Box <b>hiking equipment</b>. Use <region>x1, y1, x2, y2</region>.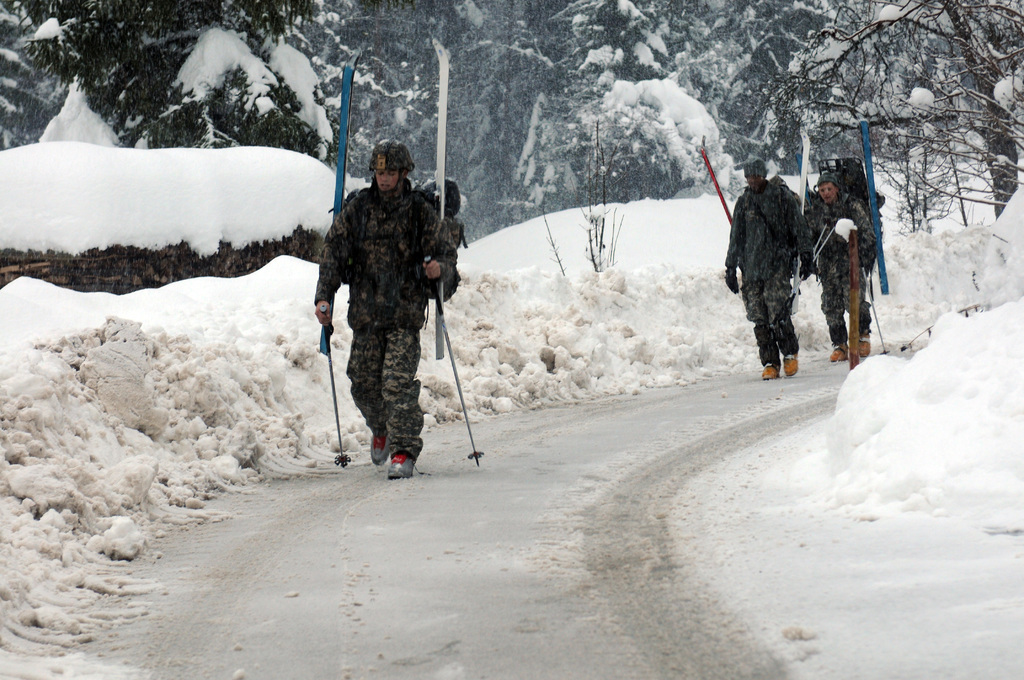
<region>369, 138, 419, 197</region>.
